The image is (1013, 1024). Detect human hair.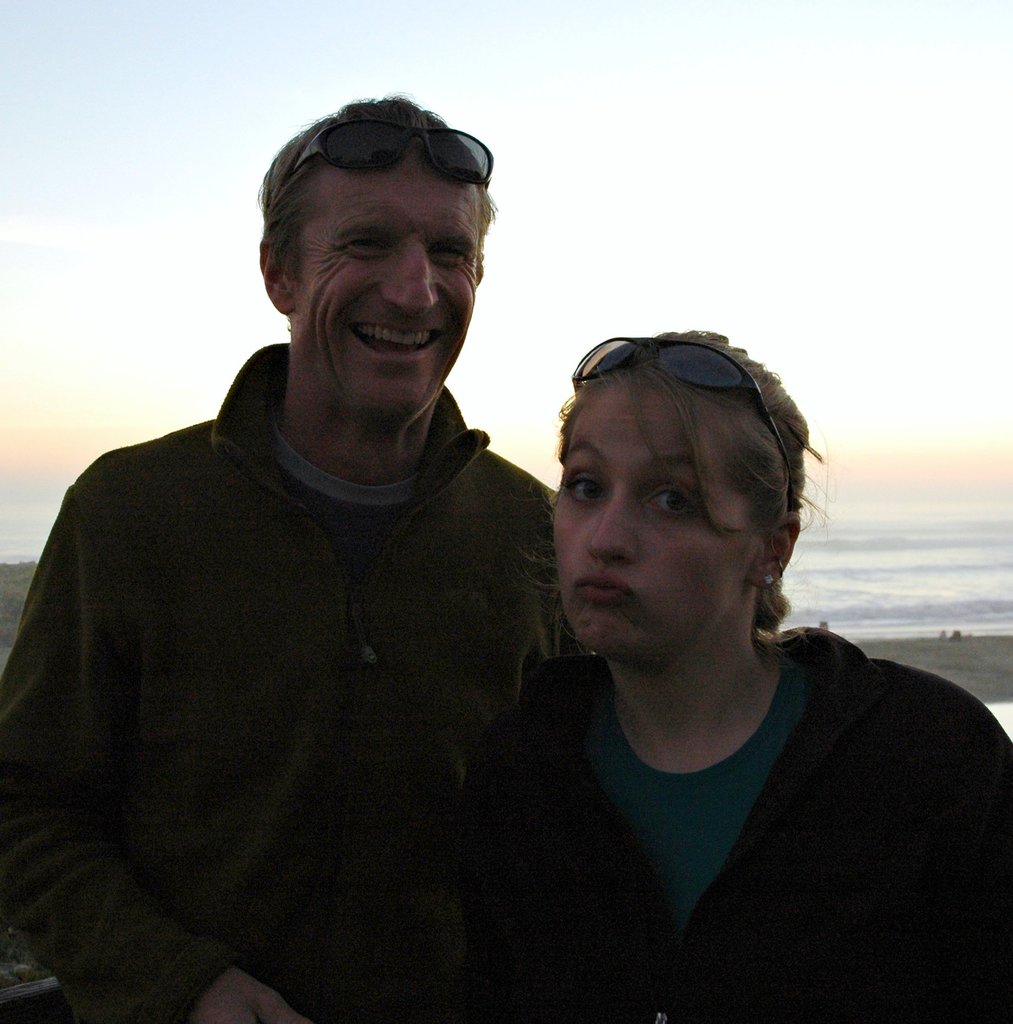
Detection: box(254, 86, 497, 305).
